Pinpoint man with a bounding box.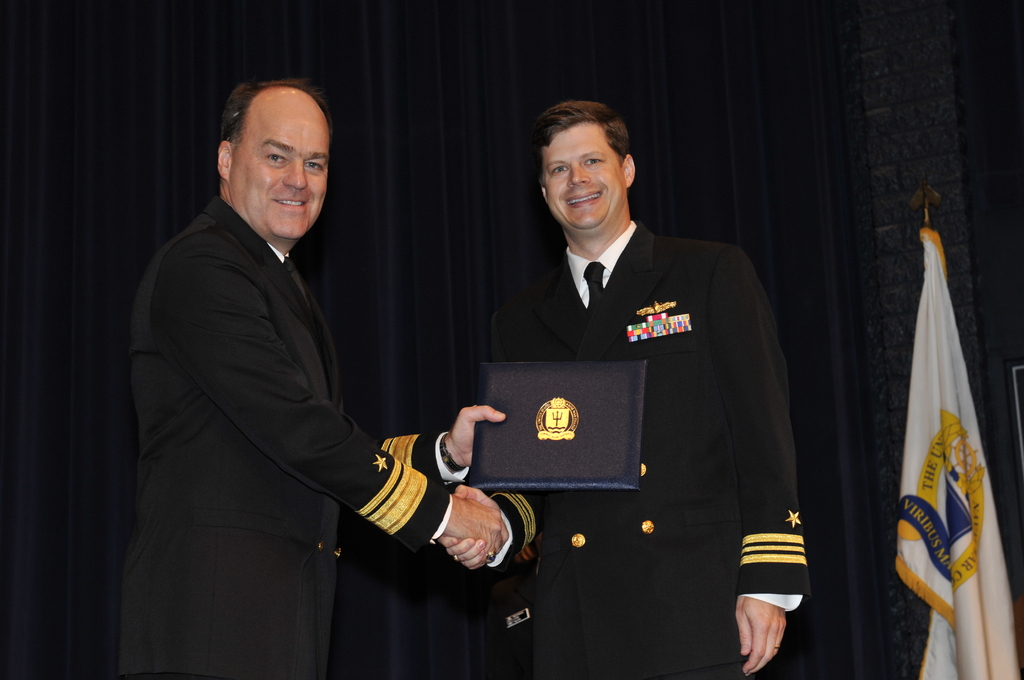
BBox(121, 46, 449, 663).
